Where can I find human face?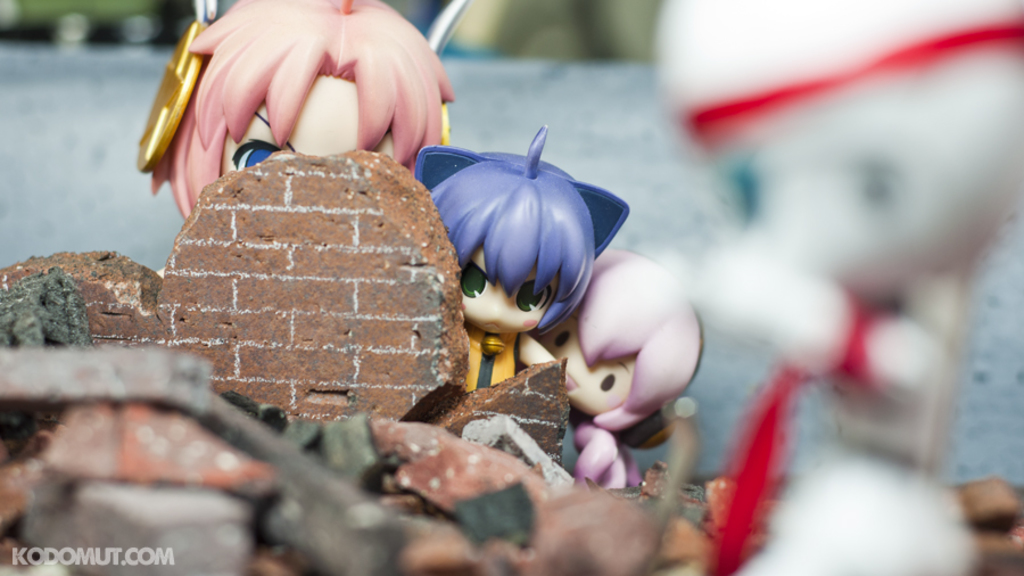
You can find it at box(213, 75, 394, 181).
